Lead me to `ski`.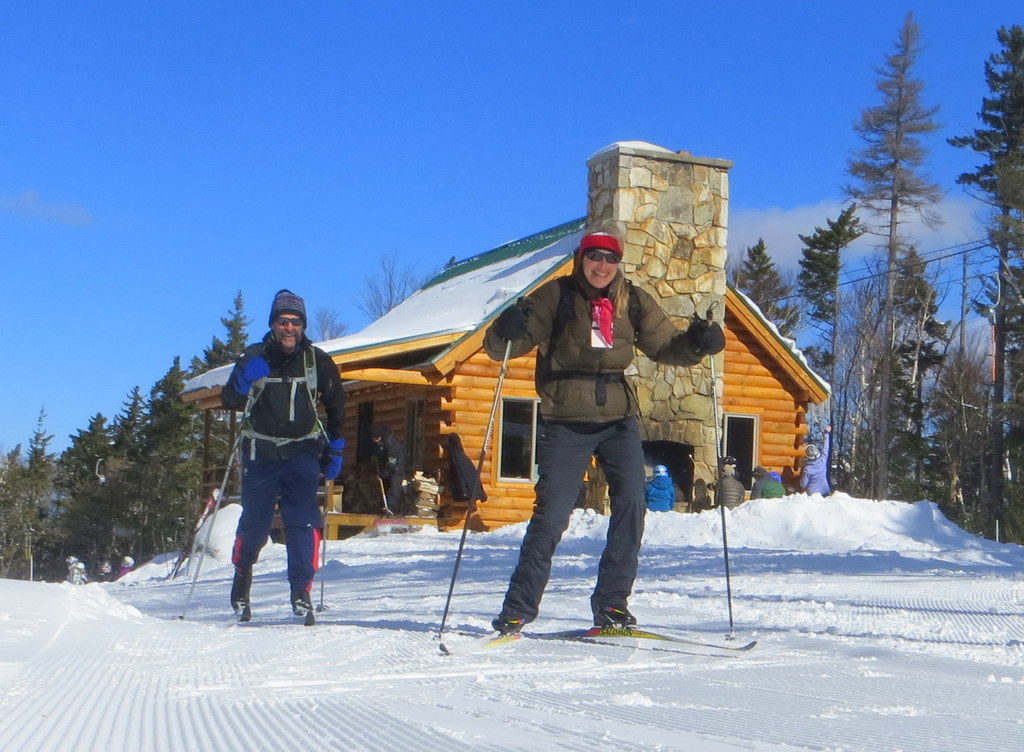
Lead to <region>436, 625, 527, 659</region>.
